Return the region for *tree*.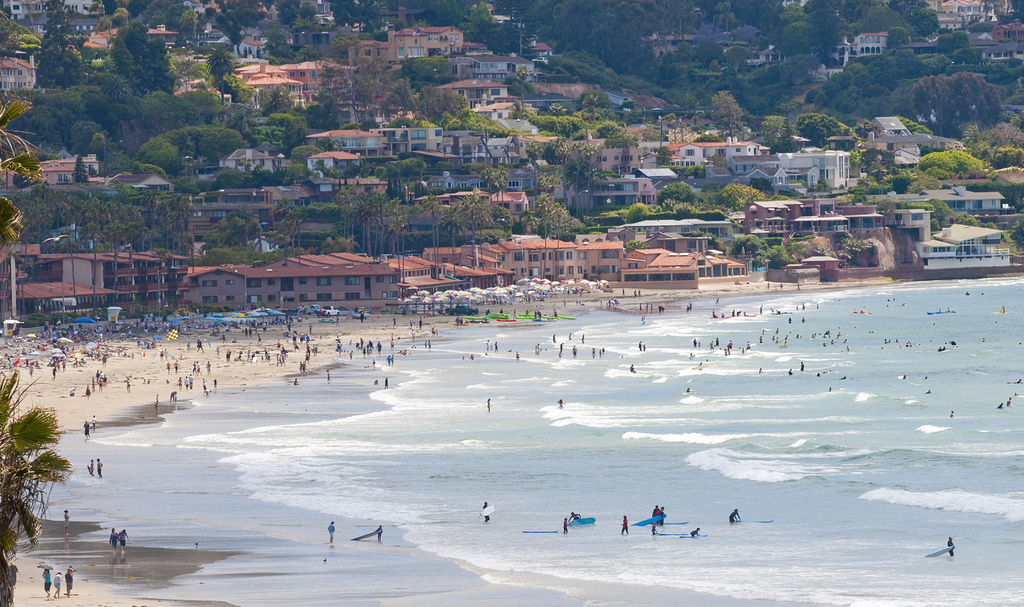
[x1=626, y1=204, x2=648, y2=224].
